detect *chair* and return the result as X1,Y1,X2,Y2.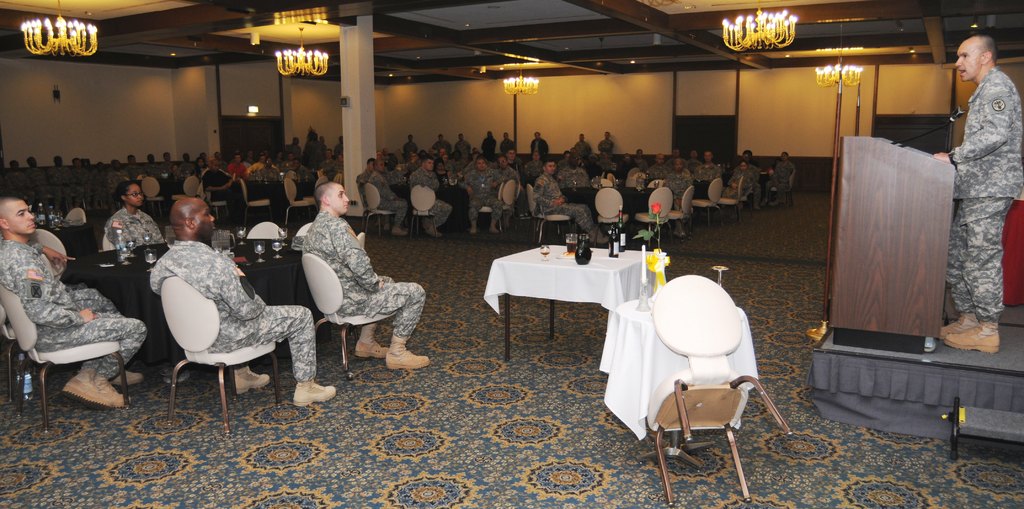
527,183,570,245.
